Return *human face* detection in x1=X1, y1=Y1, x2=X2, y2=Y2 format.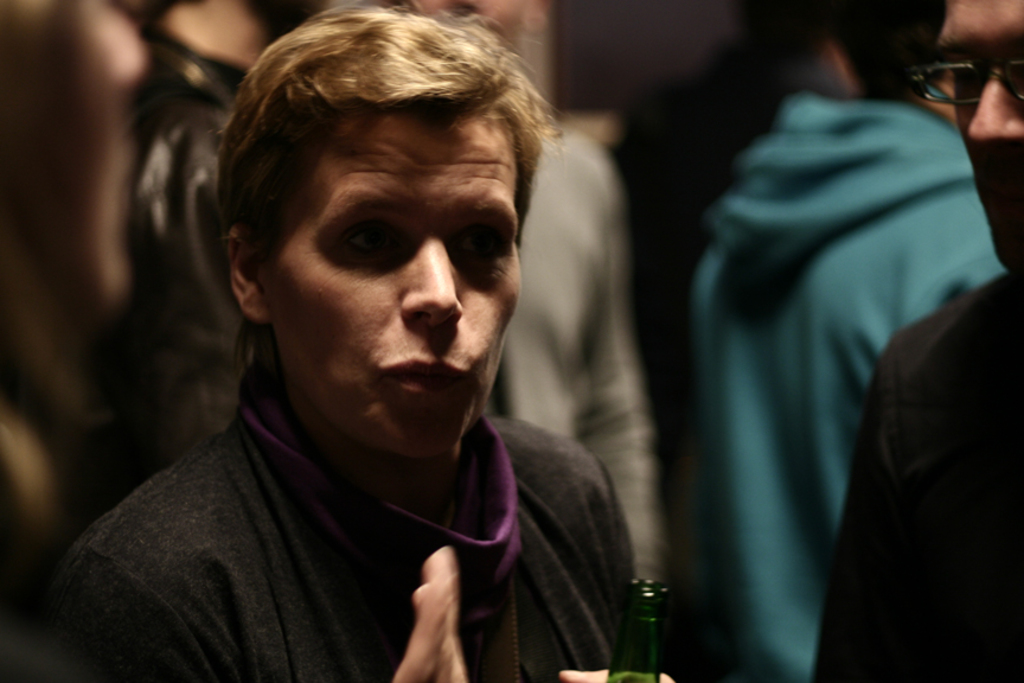
x1=937, y1=0, x2=1023, y2=272.
